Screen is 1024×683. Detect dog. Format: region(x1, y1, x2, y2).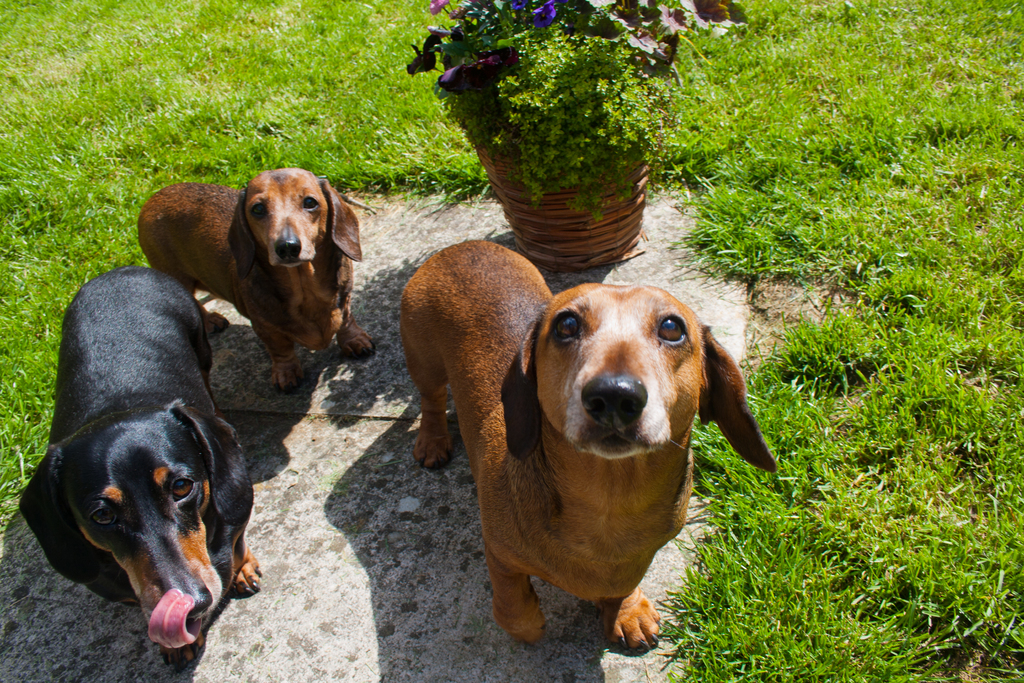
region(133, 165, 383, 395).
